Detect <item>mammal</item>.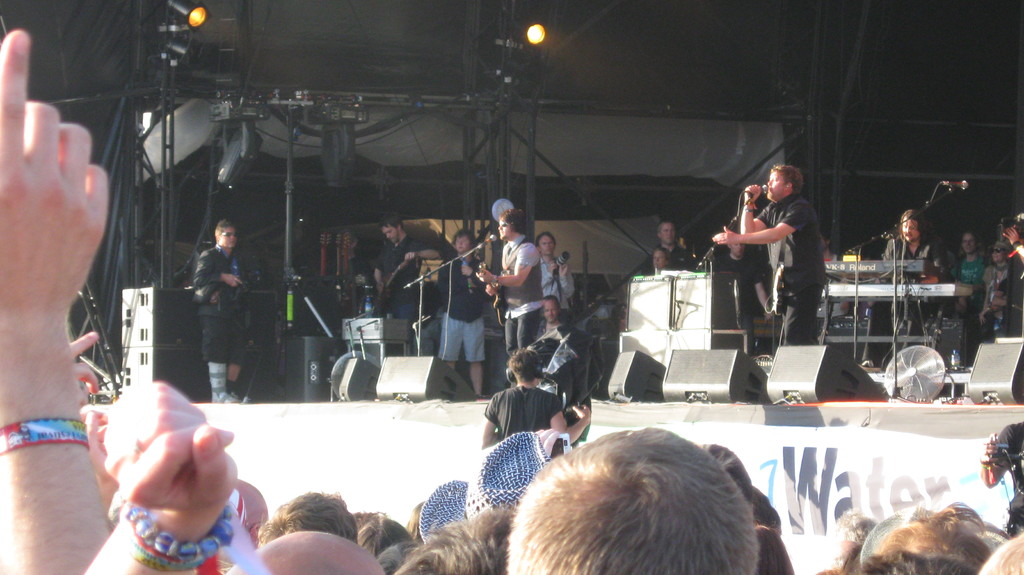
Detected at 474 202 545 359.
